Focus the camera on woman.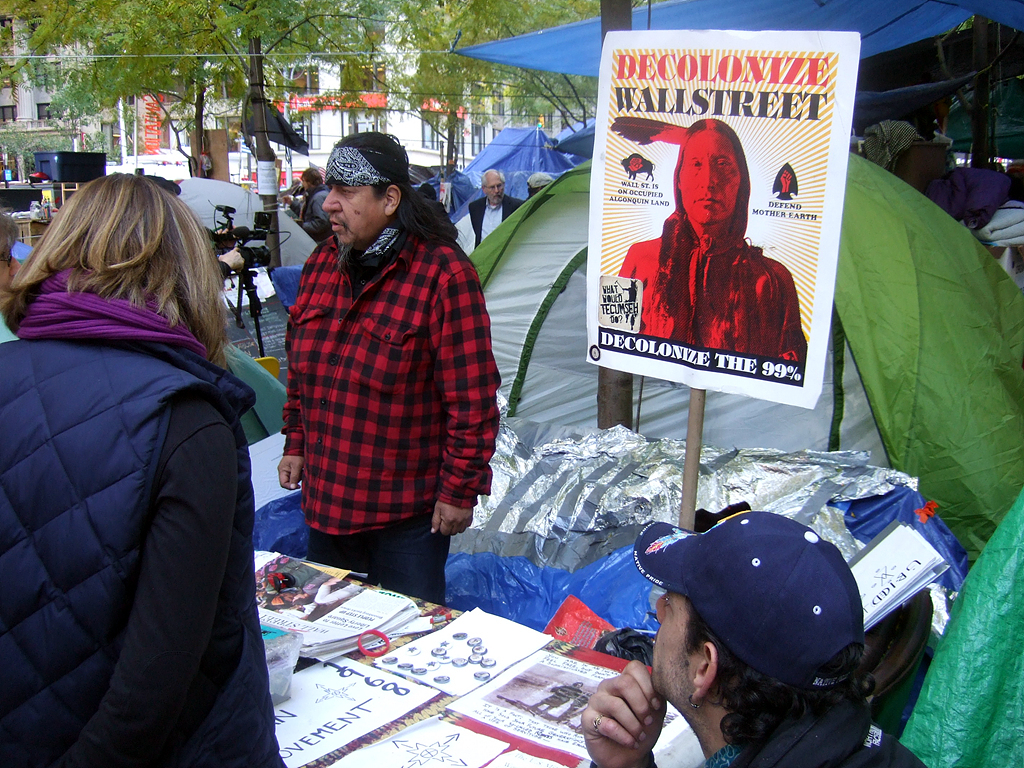
Focus region: (left=0, top=172, right=290, bottom=767).
